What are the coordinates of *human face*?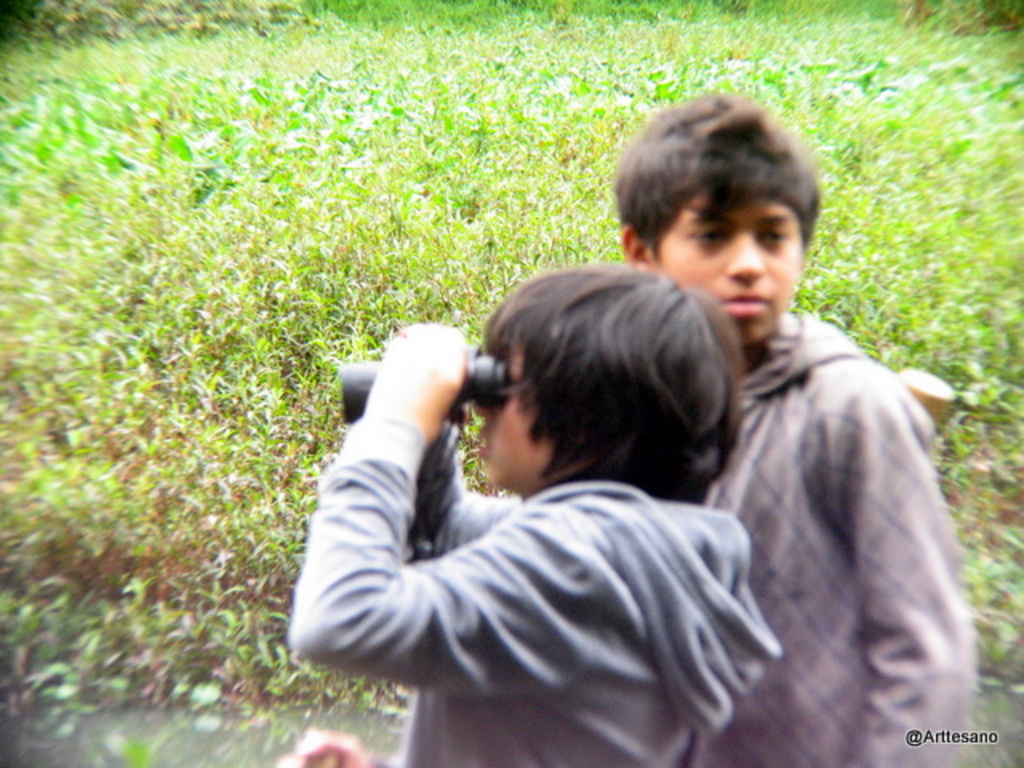
(left=659, top=194, right=808, bottom=339).
